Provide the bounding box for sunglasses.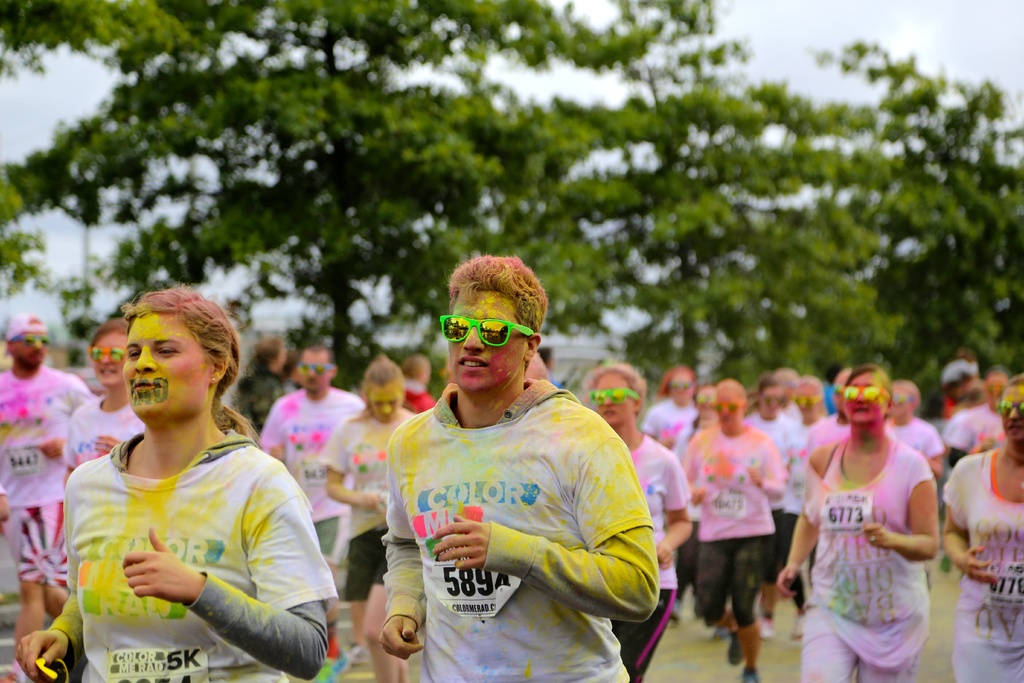
[997, 401, 1023, 415].
